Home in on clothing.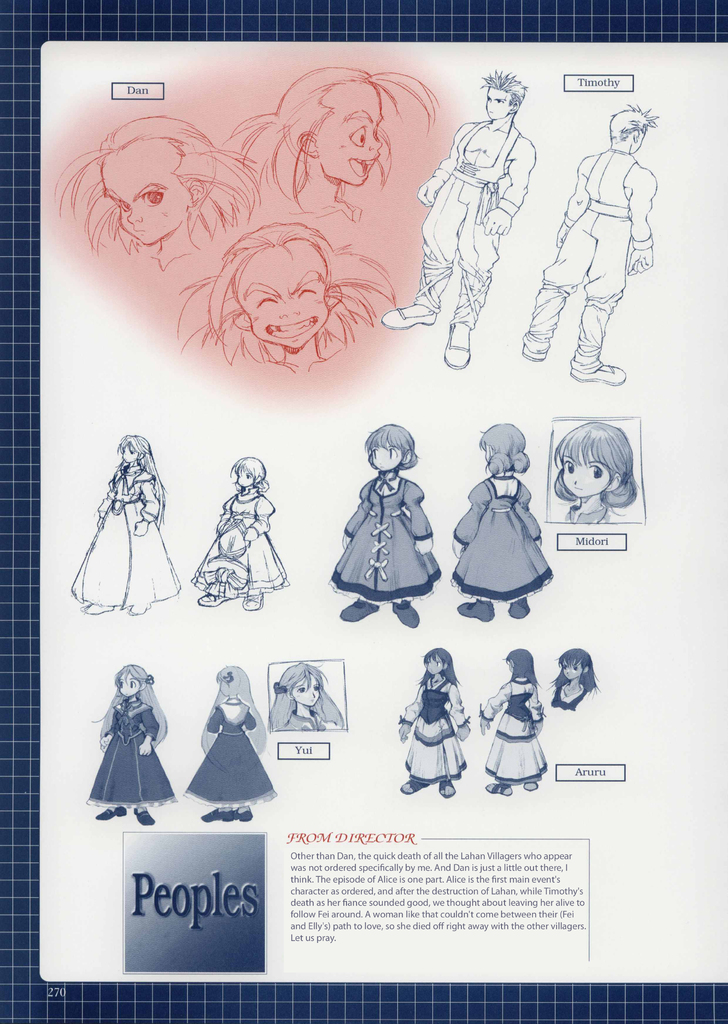
Homed in at [565, 504, 626, 525].
